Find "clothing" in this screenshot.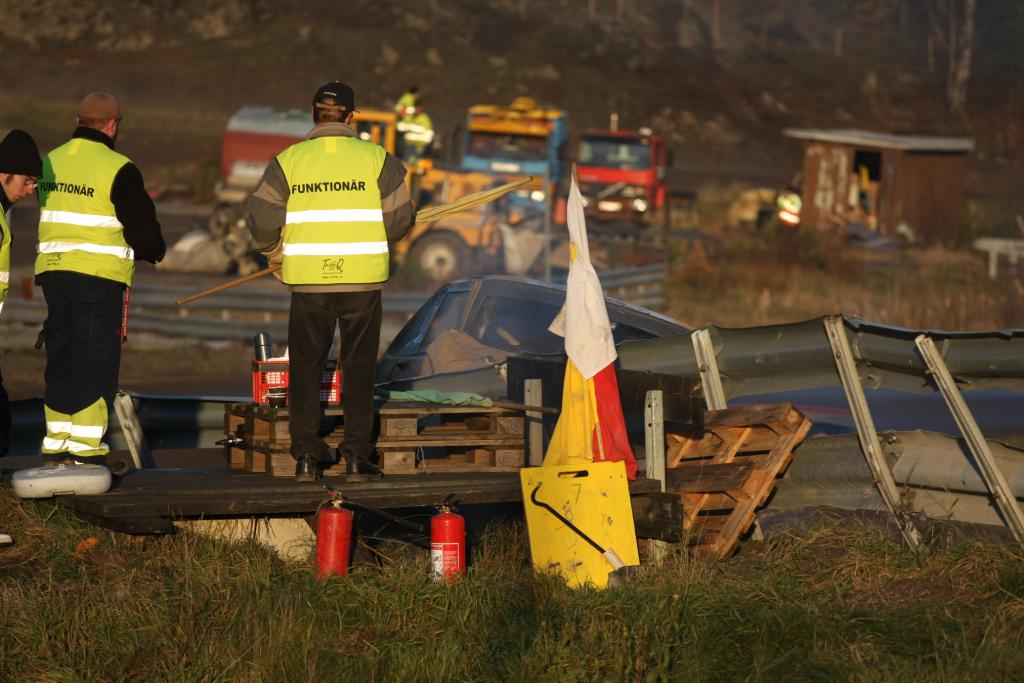
The bounding box for "clothing" is detection(757, 188, 804, 235).
